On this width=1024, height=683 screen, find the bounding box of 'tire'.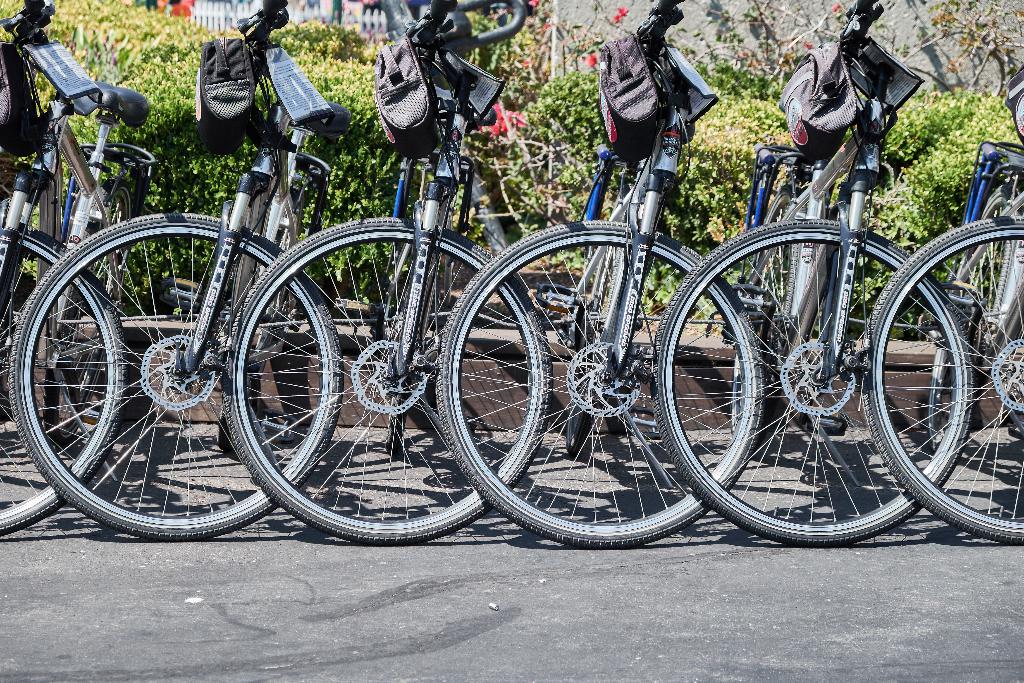
Bounding box: region(928, 186, 1011, 447).
